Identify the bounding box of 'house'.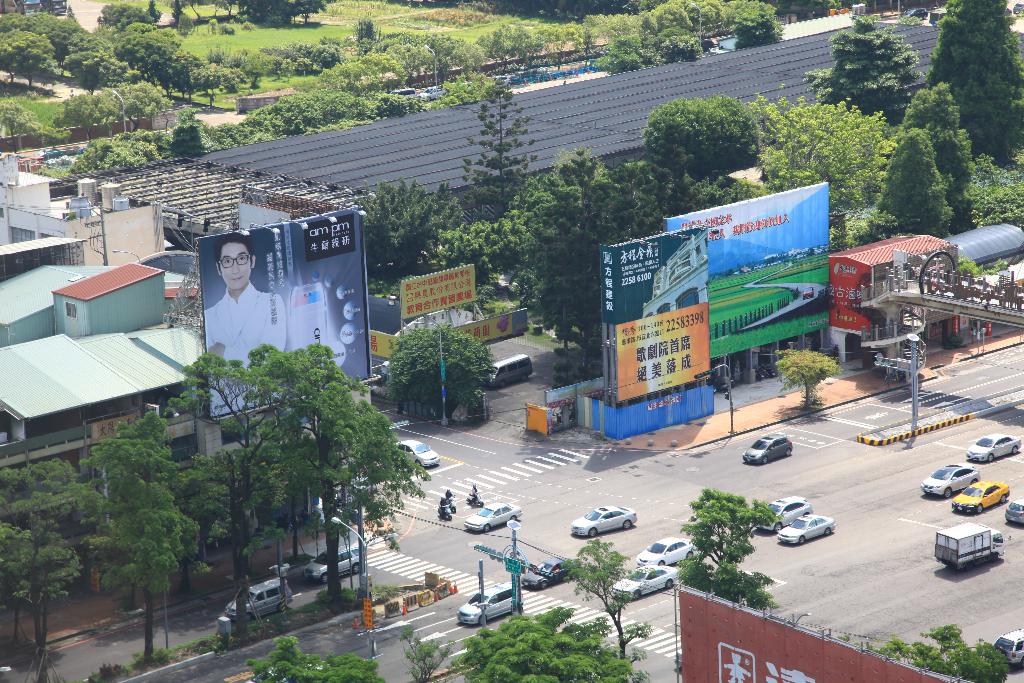
select_region(1, 267, 209, 464).
